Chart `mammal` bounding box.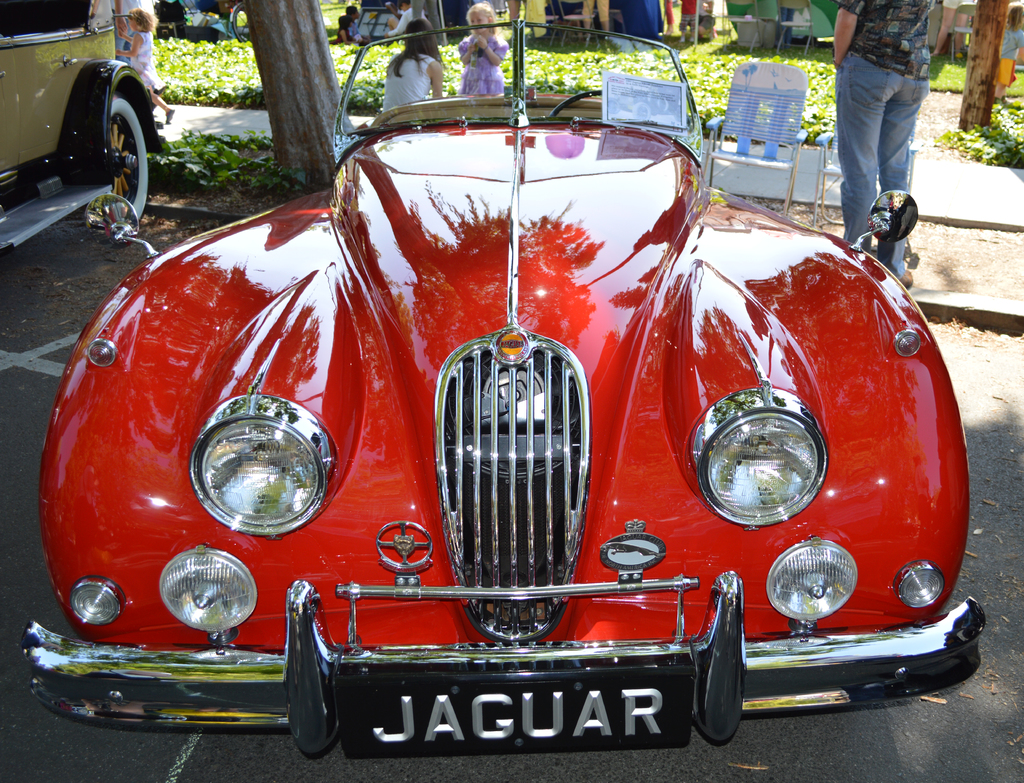
Charted: (left=453, top=0, right=509, bottom=95).
